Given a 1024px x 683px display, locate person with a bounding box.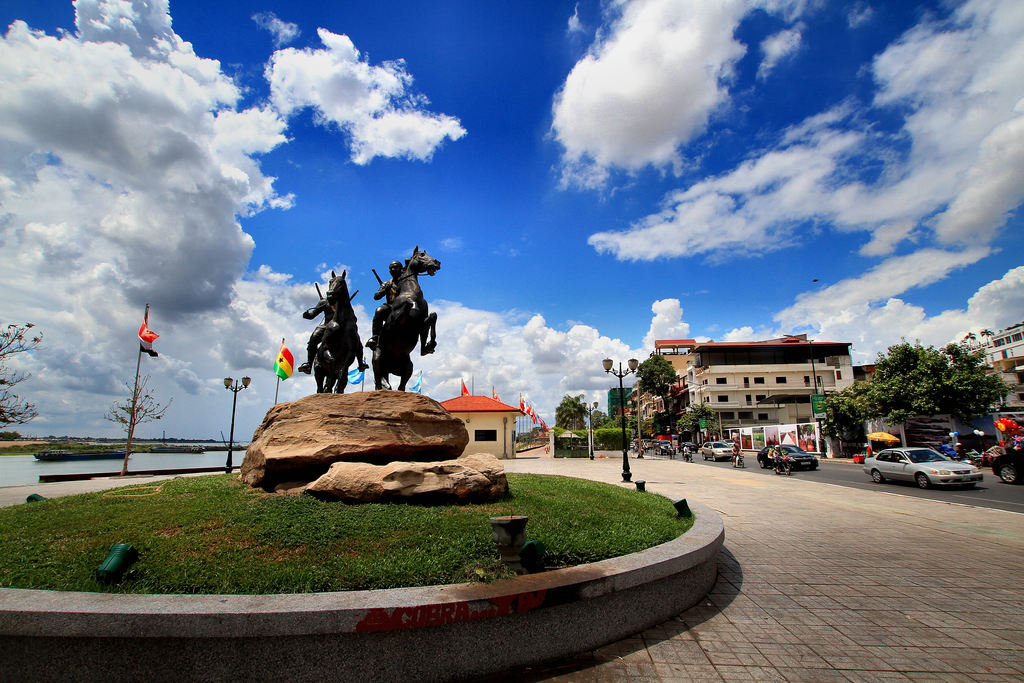
Located: crop(294, 276, 355, 401).
